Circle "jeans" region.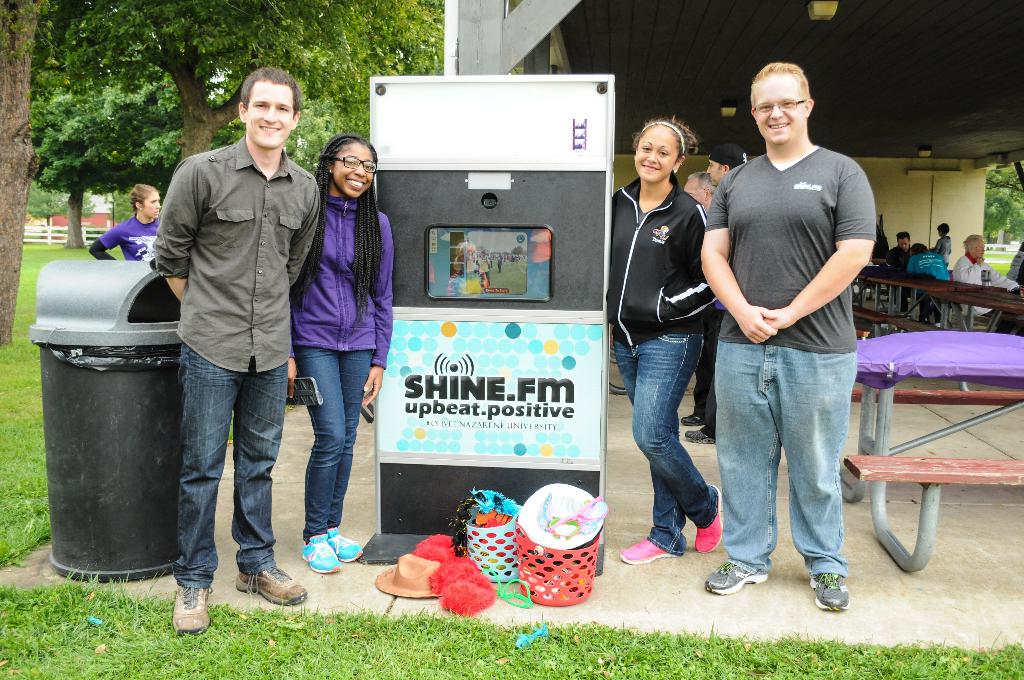
Region: 179, 345, 289, 581.
